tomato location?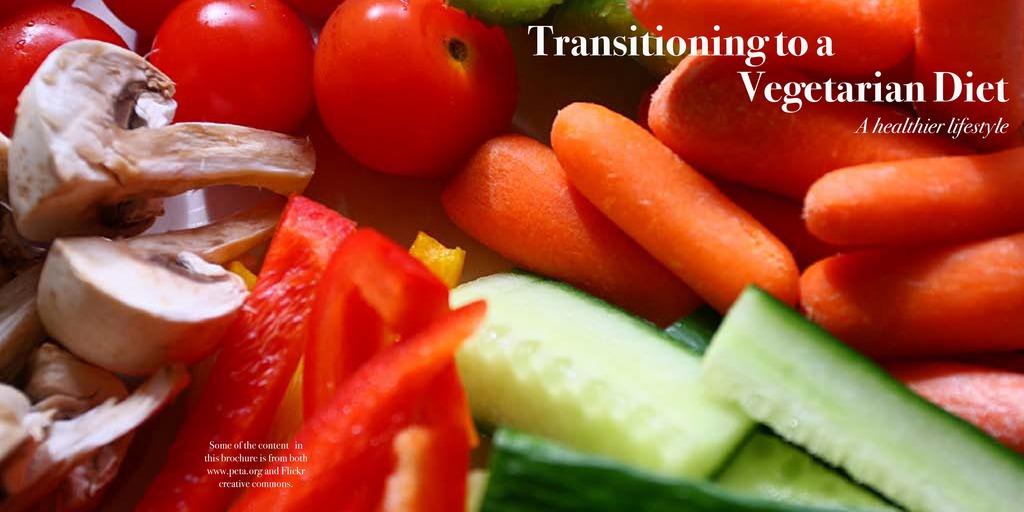
left=298, top=0, right=521, bottom=175
